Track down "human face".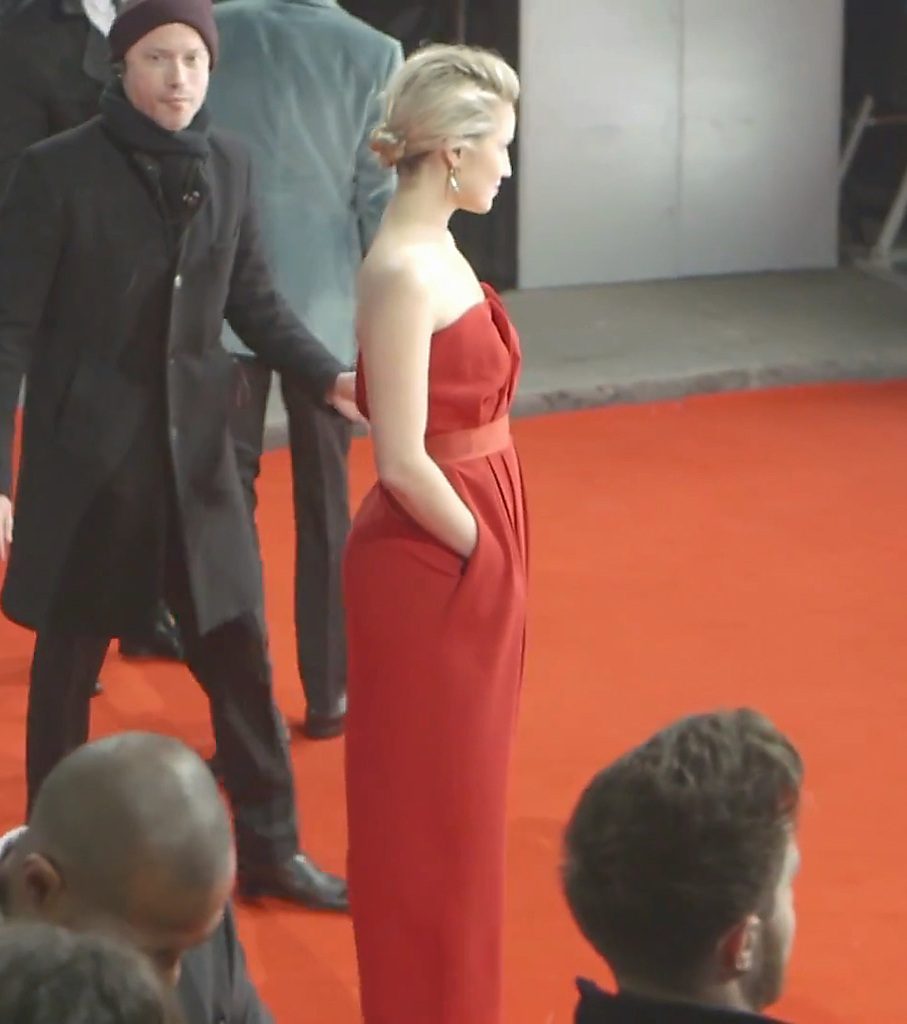
Tracked to bbox=[760, 808, 803, 997].
